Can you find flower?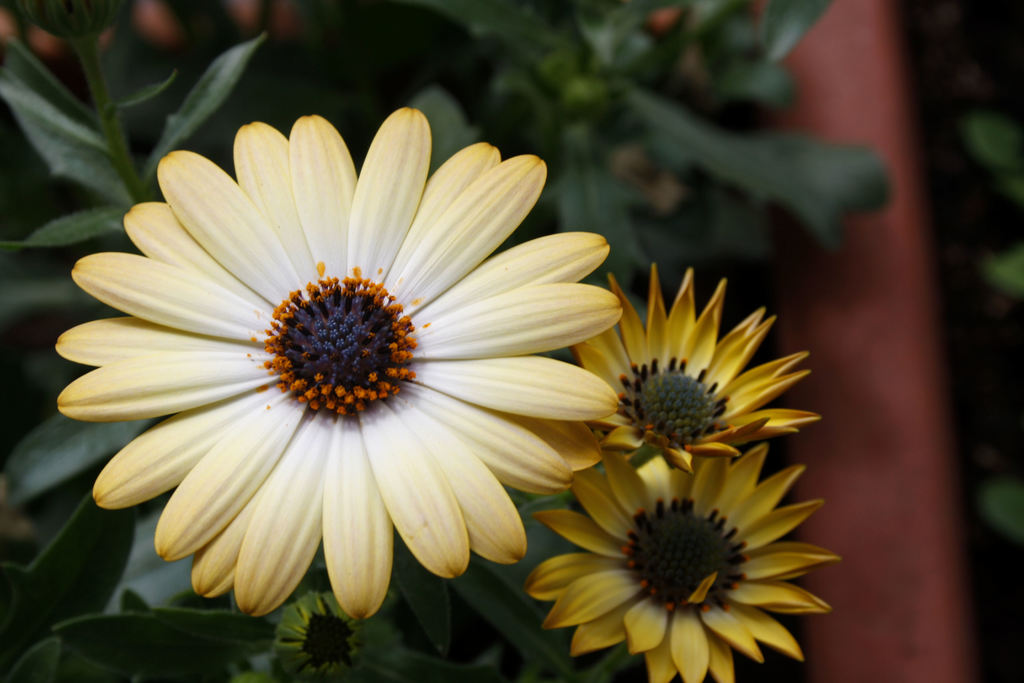
Yes, bounding box: bbox=[269, 589, 405, 682].
